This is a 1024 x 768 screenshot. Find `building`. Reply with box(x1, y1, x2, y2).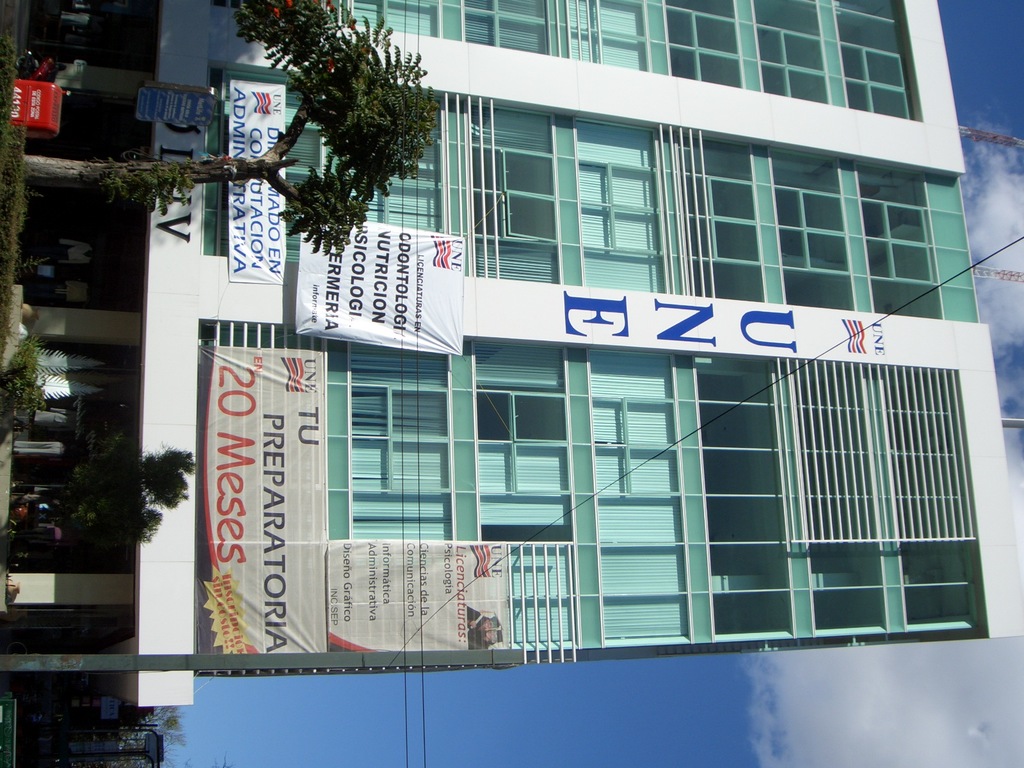
box(0, 0, 1023, 709).
